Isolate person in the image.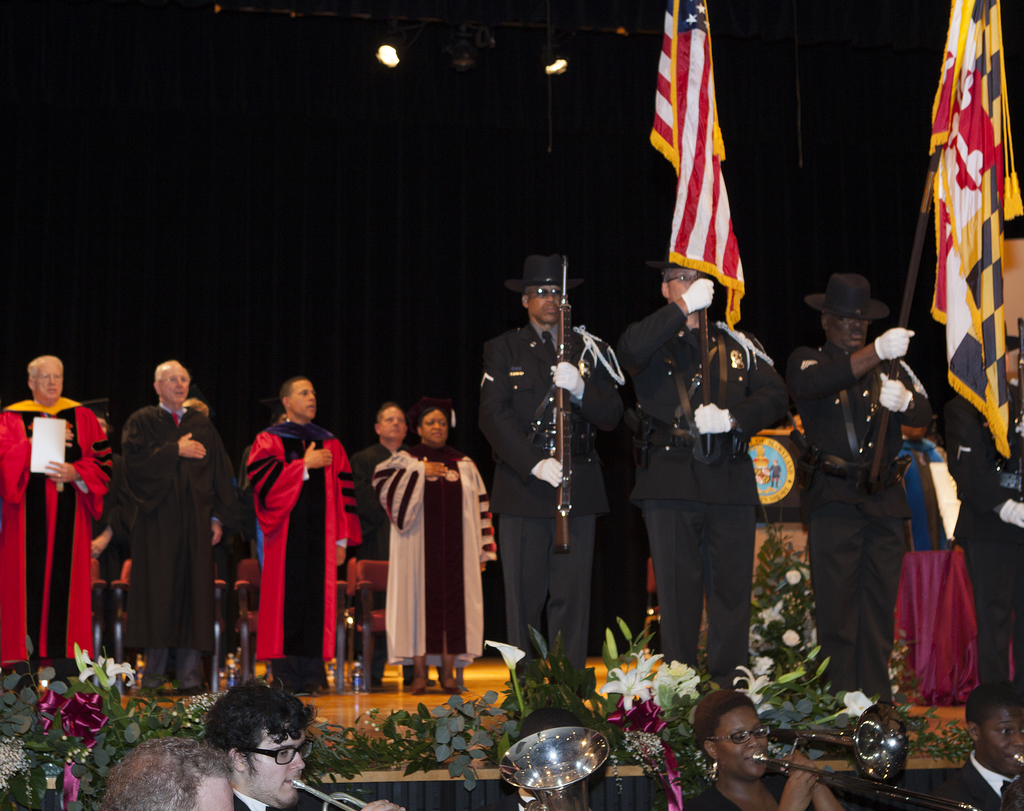
Isolated region: left=102, top=739, right=239, bottom=810.
